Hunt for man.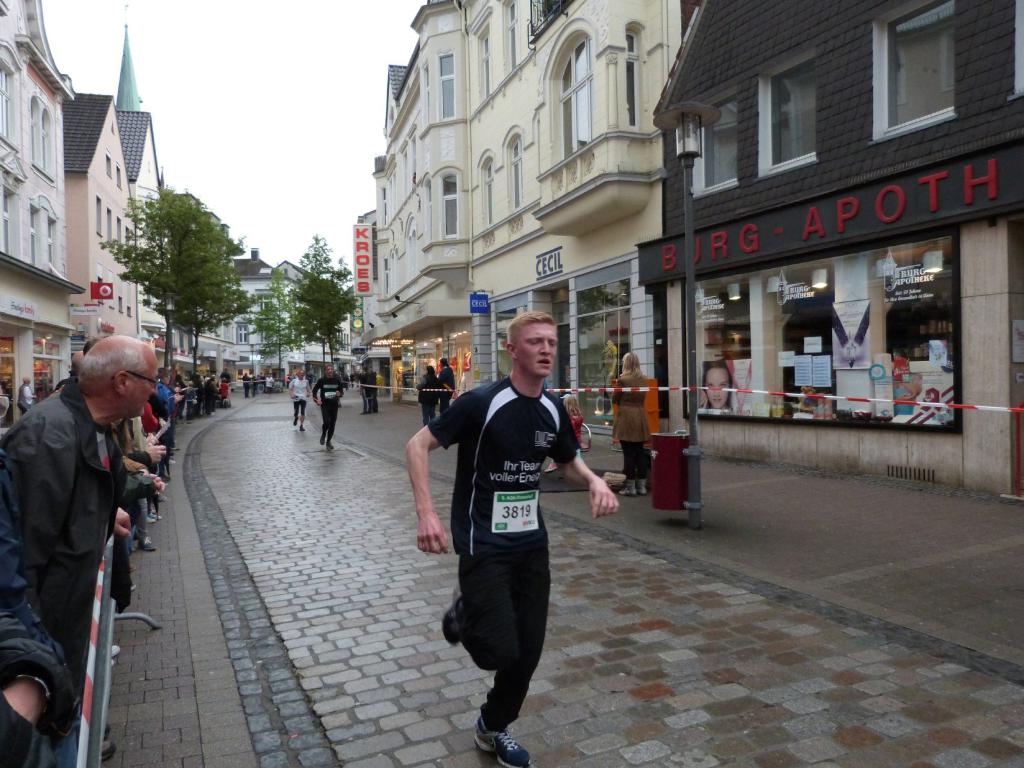
Hunted down at (left=291, top=365, right=316, bottom=431).
